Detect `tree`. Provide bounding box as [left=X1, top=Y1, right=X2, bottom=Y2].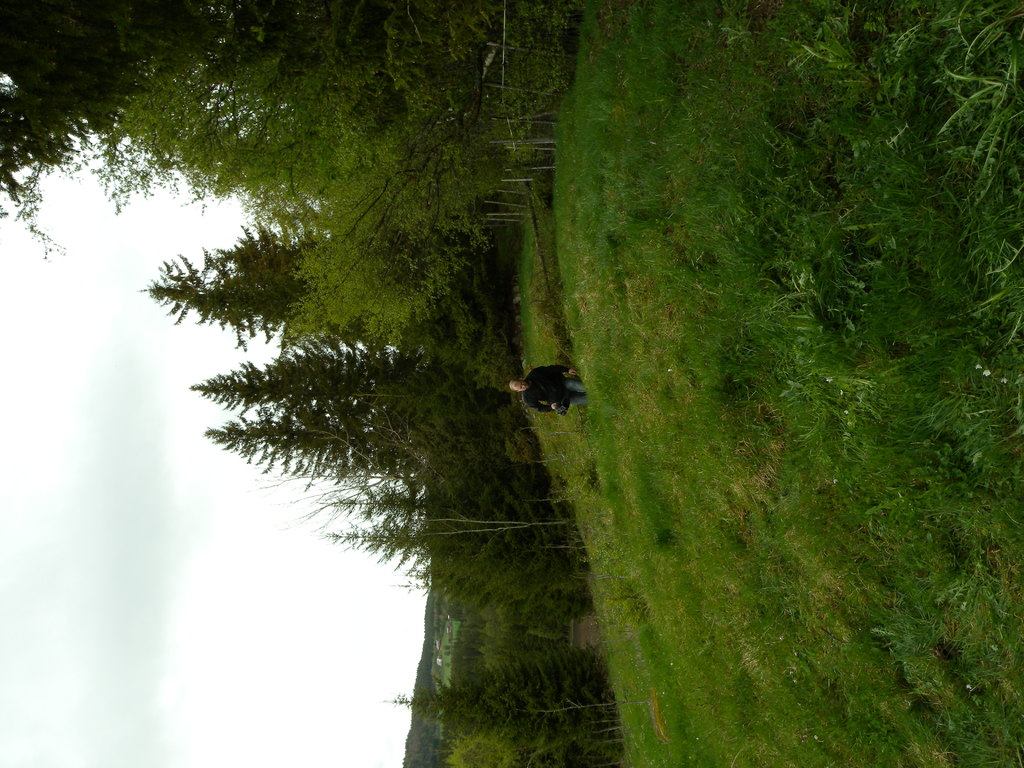
[left=381, top=640, right=625, bottom=767].
